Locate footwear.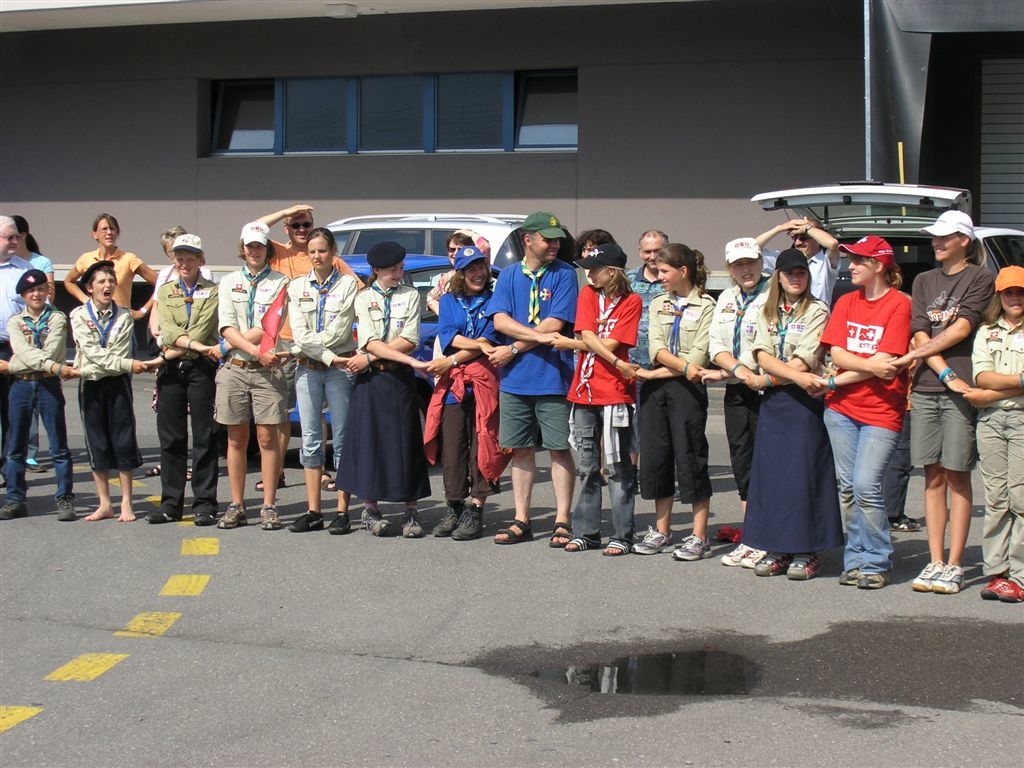
Bounding box: 254:472:283:491.
